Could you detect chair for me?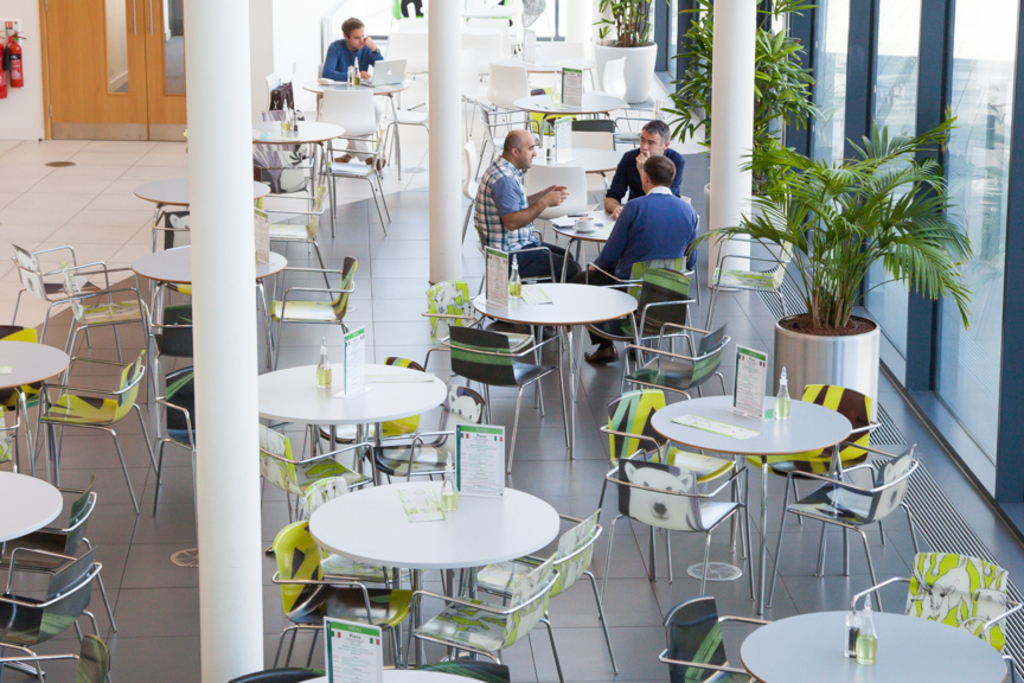
Detection result: Rect(6, 237, 120, 353).
